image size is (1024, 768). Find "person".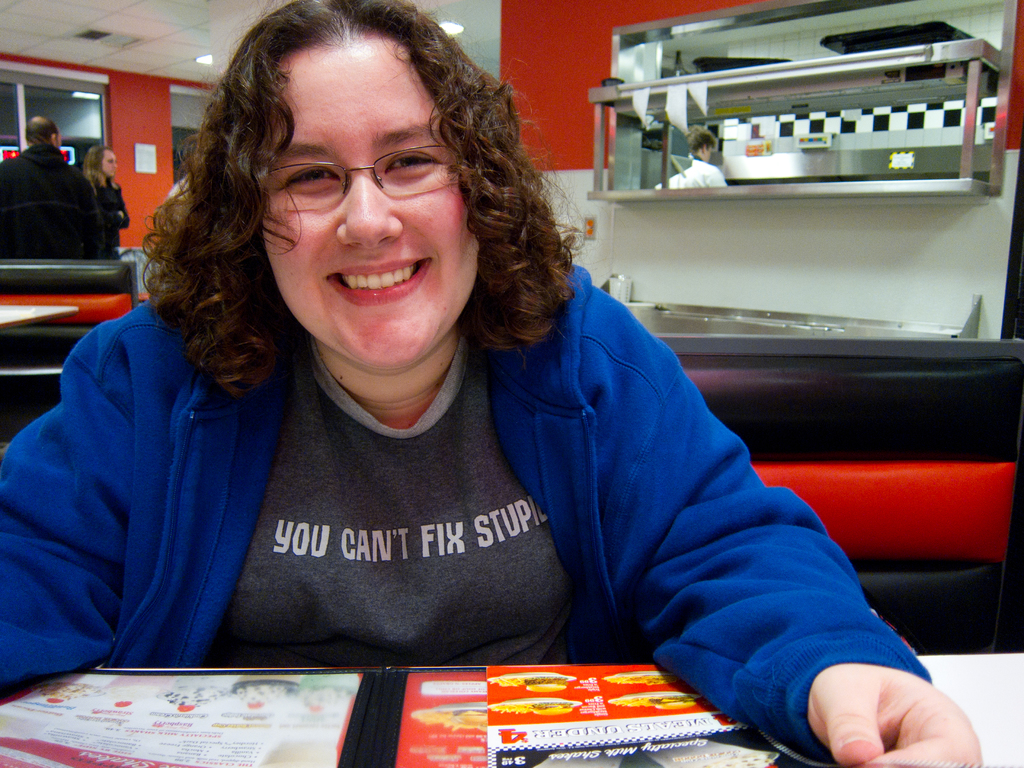
(x1=0, y1=0, x2=985, y2=767).
